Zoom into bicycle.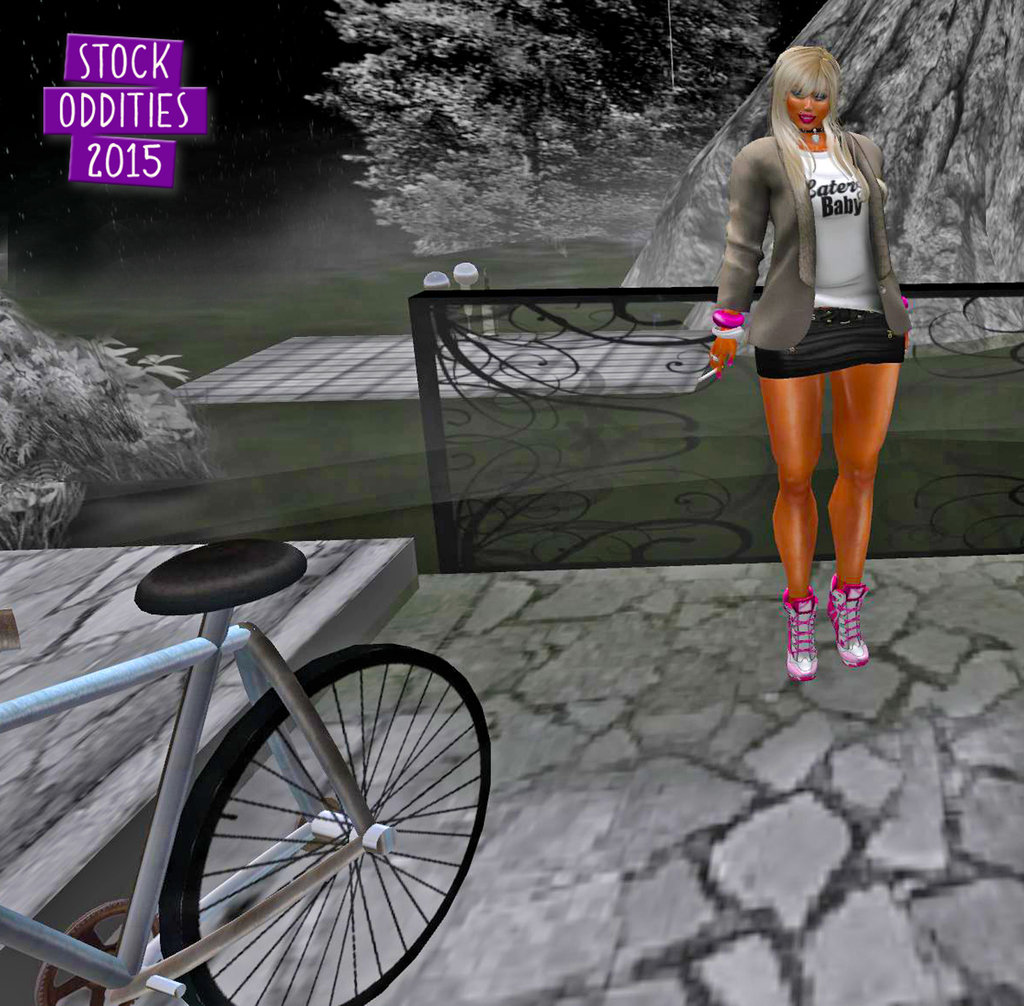
Zoom target: region(0, 536, 495, 1005).
